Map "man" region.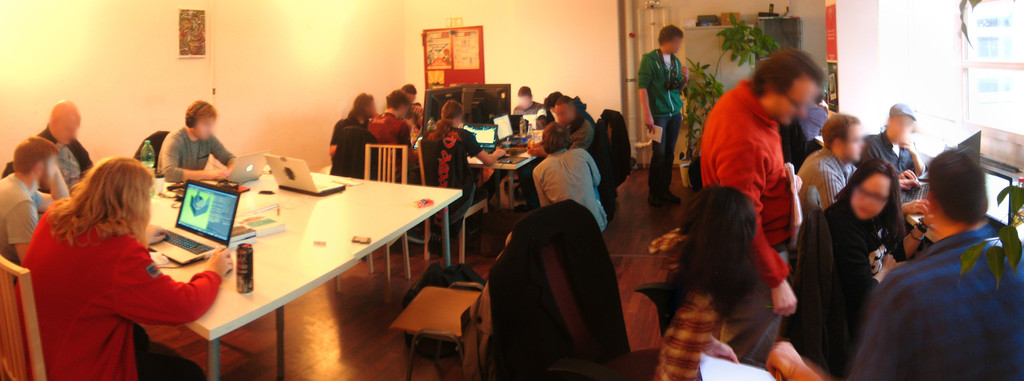
Mapped to [x1=0, y1=136, x2=77, y2=262].
